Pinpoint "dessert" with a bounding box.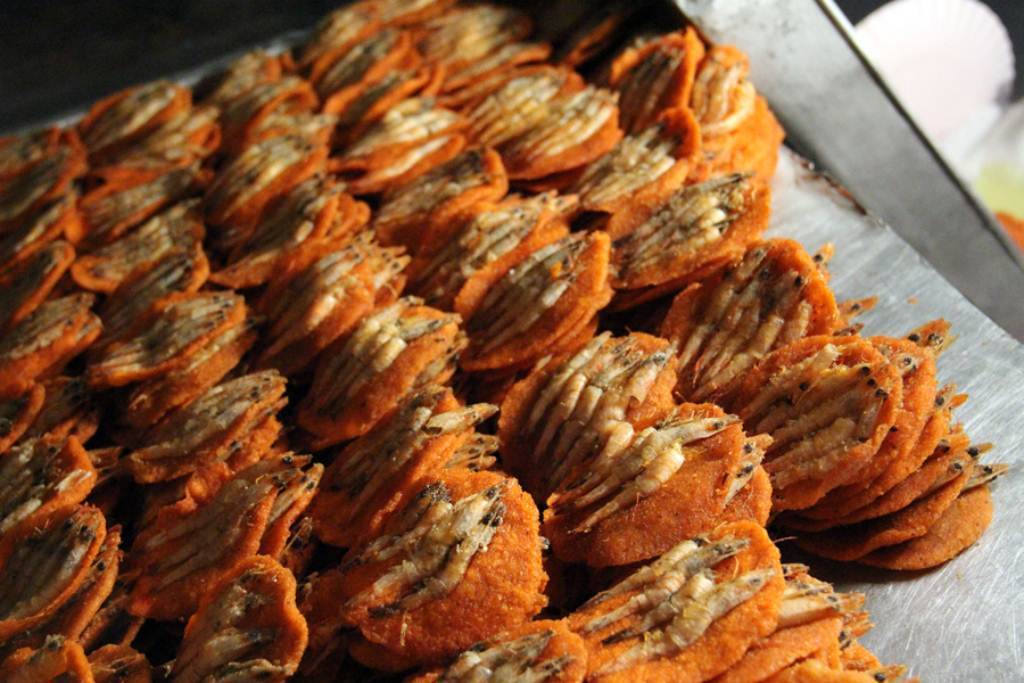
crop(471, 64, 564, 145).
